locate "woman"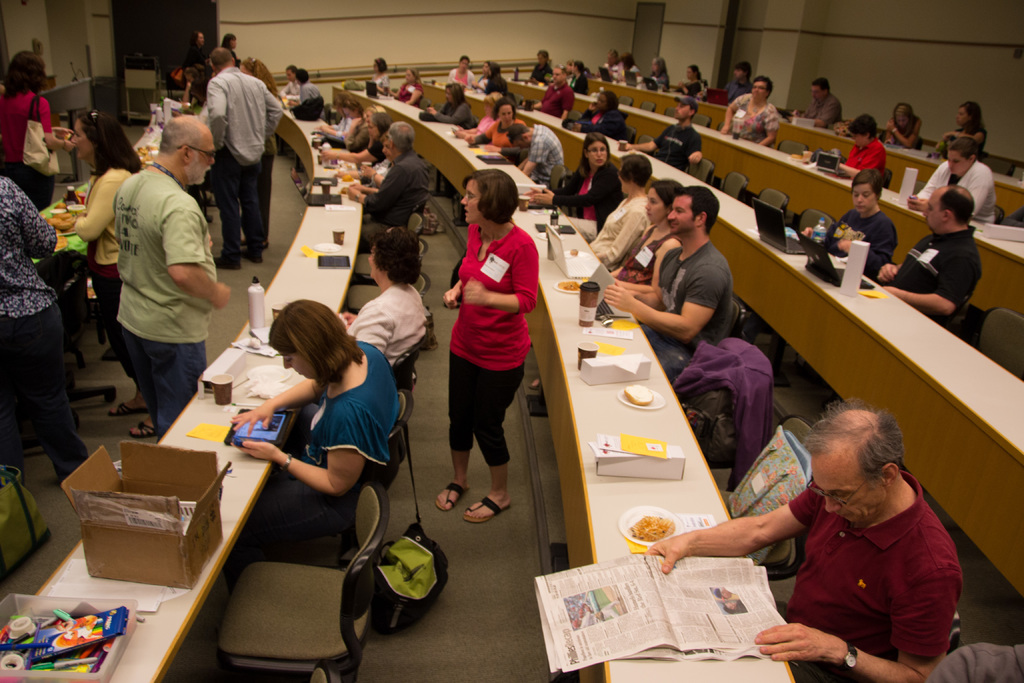
box(934, 103, 988, 161)
